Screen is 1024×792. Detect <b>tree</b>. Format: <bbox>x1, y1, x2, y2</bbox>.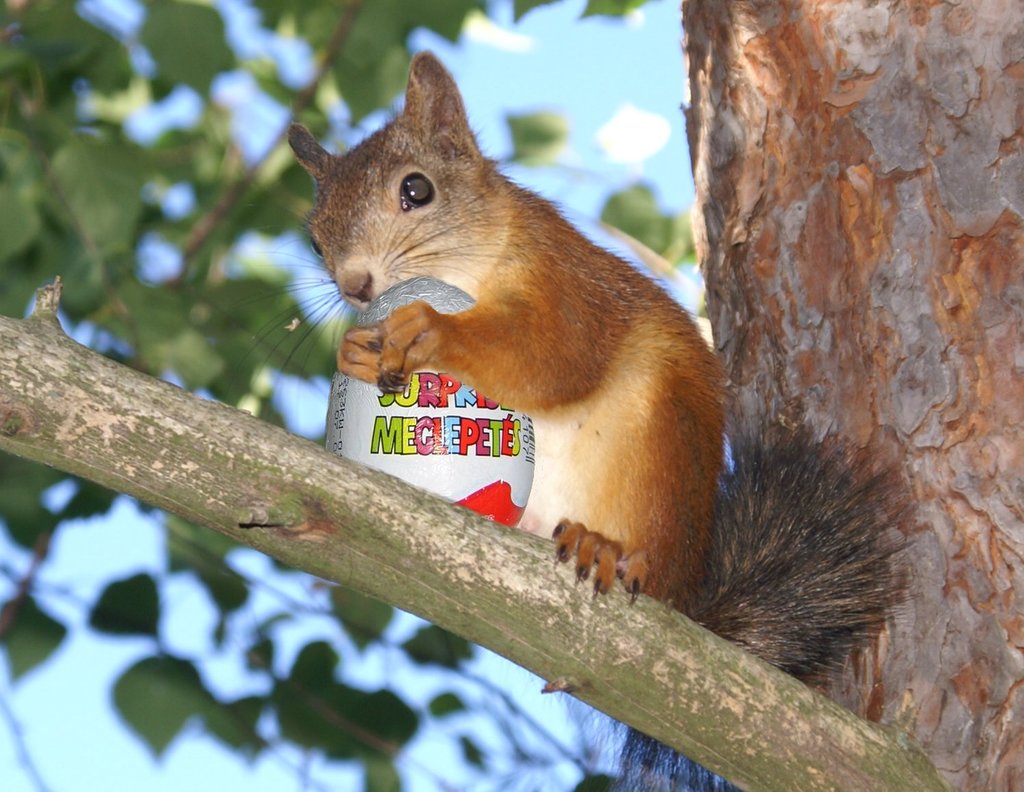
<bbox>0, 0, 1021, 780</bbox>.
